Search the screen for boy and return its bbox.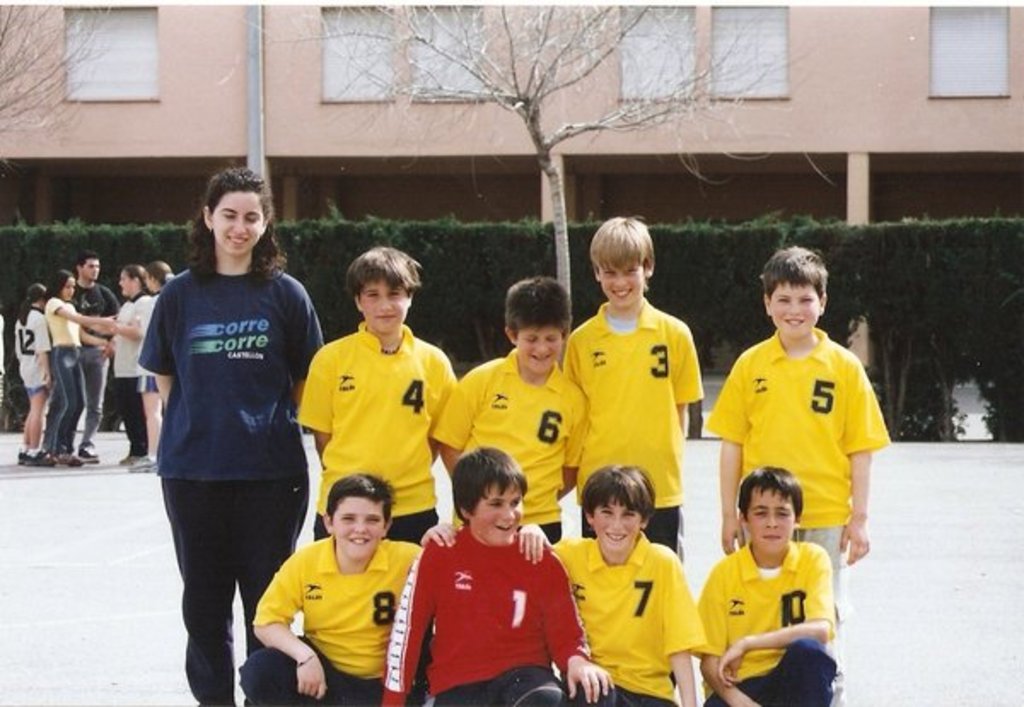
Found: bbox=(701, 248, 886, 705).
